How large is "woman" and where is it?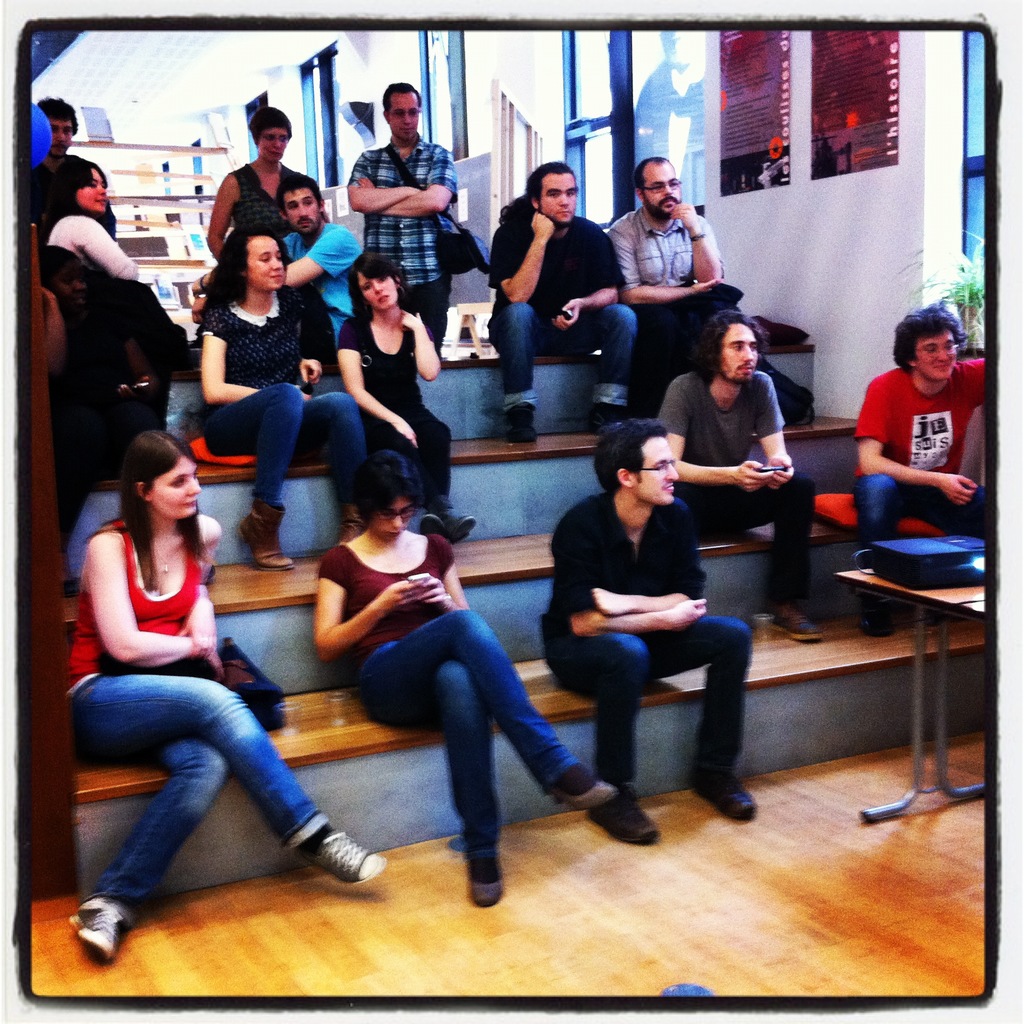
Bounding box: select_region(42, 156, 196, 375).
